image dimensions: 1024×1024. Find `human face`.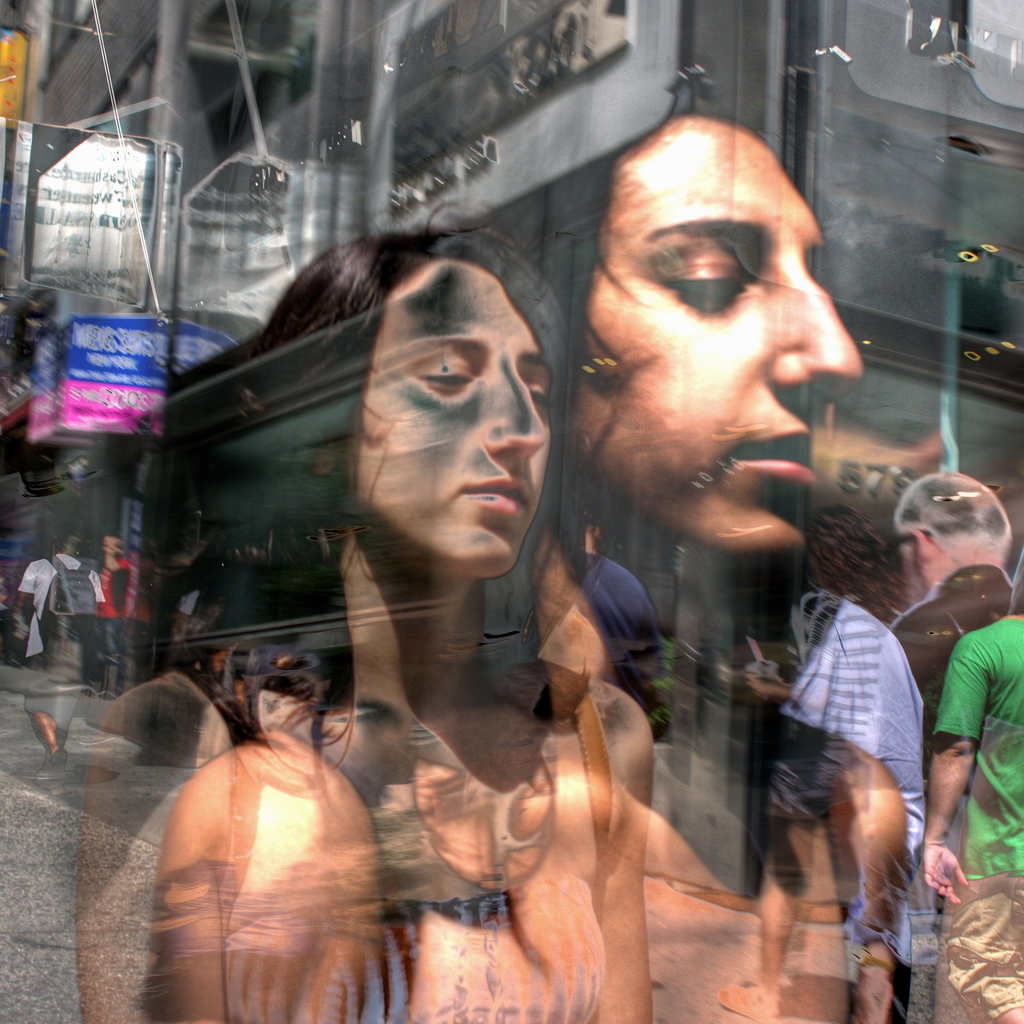
pyautogui.locateOnScreen(578, 120, 867, 558).
